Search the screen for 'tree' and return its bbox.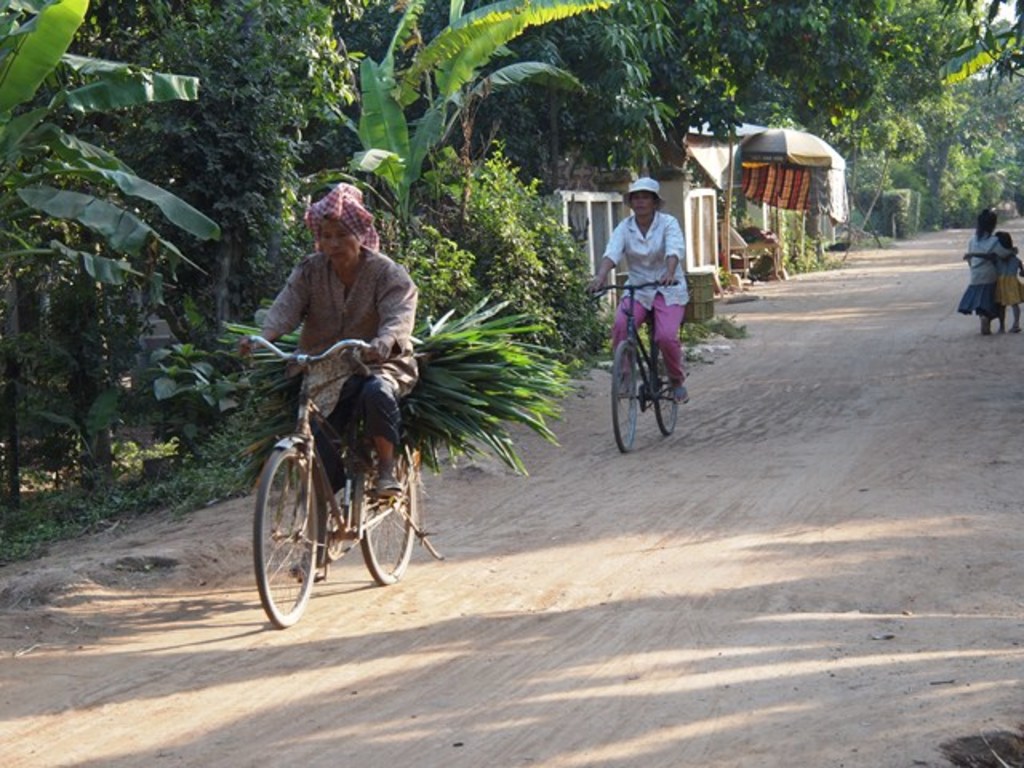
Found: box=[0, 0, 243, 506].
